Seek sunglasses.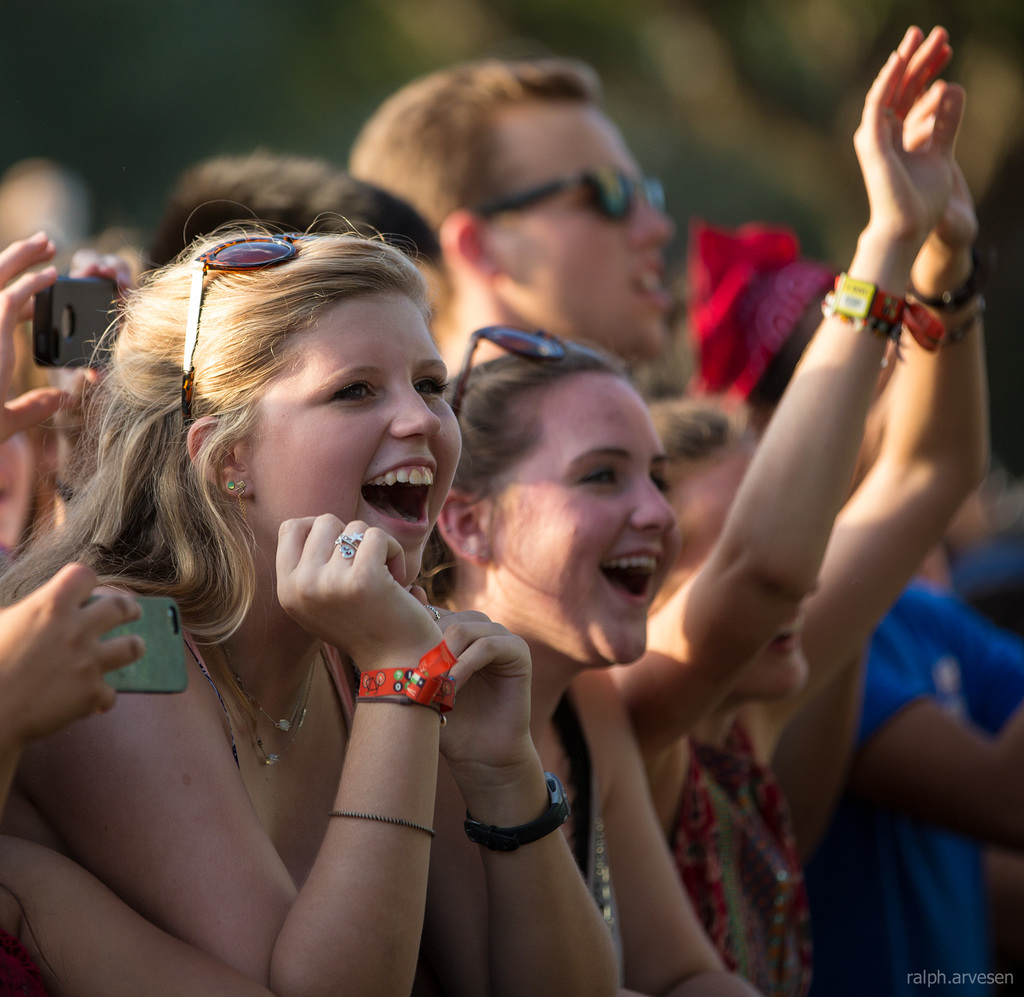
x1=457, y1=318, x2=610, y2=429.
